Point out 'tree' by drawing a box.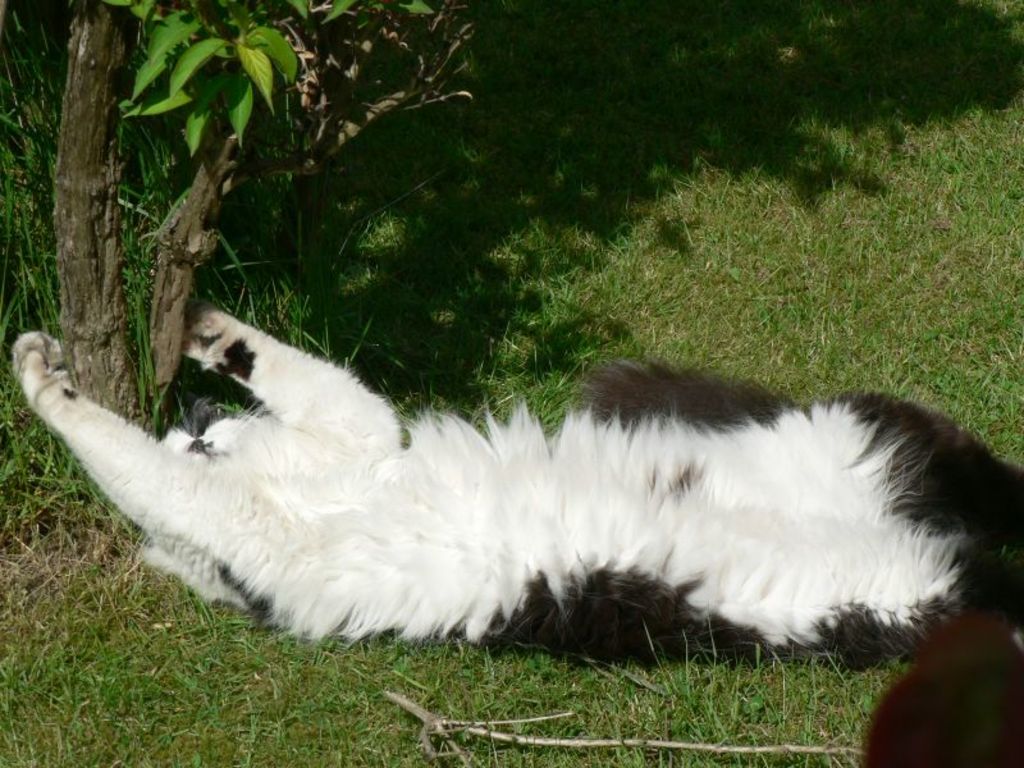
box=[47, 0, 265, 435].
